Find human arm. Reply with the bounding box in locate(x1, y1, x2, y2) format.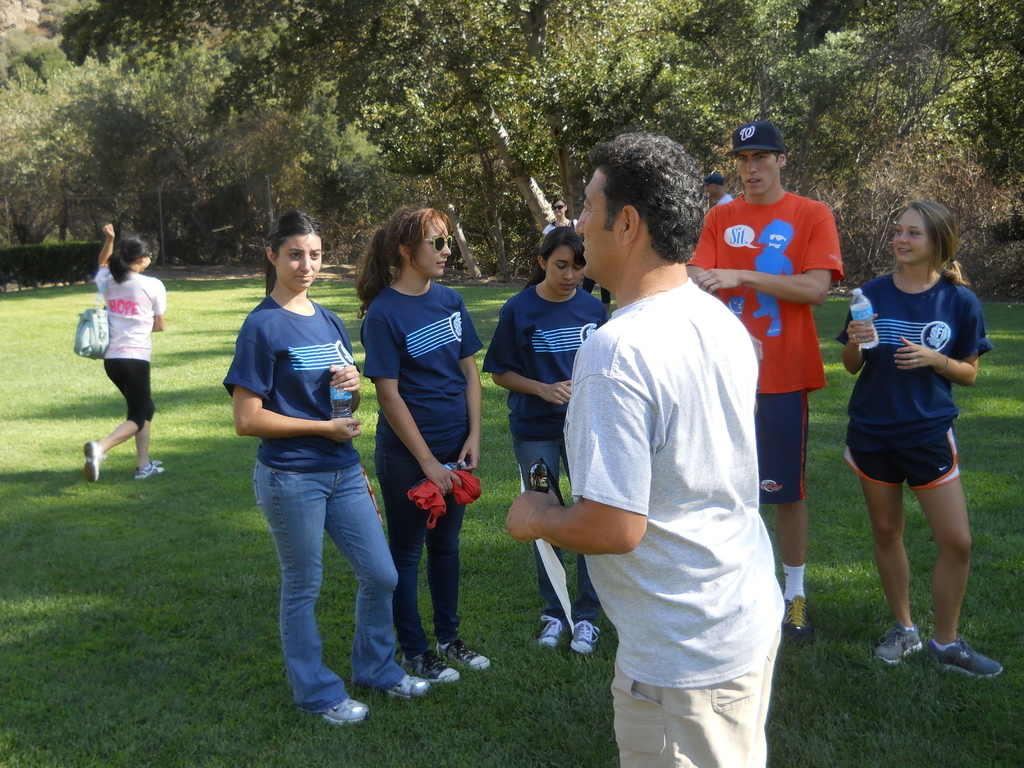
locate(452, 294, 484, 474).
